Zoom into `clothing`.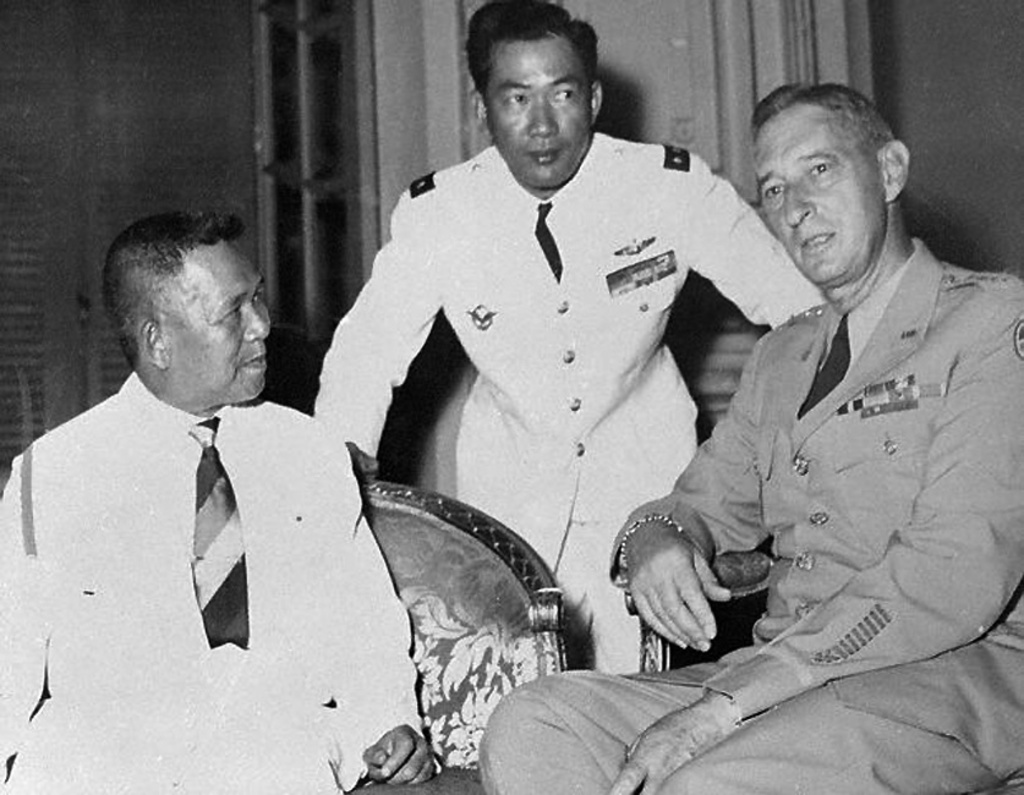
Zoom target: x1=310, y1=131, x2=832, y2=675.
